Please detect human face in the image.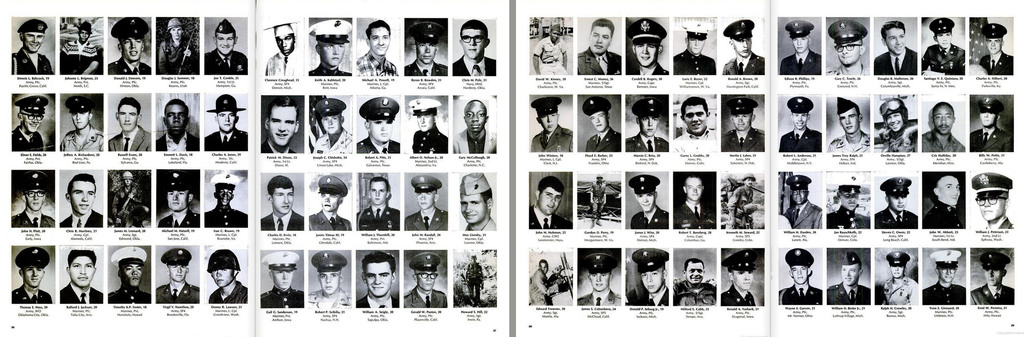
box(170, 264, 188, 281).
